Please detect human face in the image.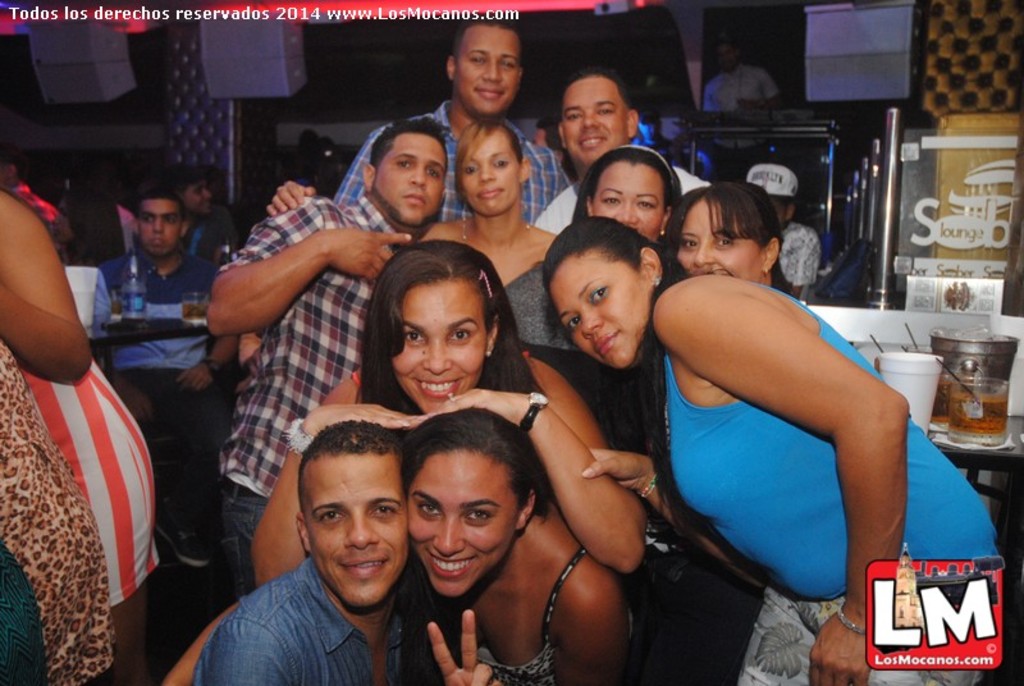
BBox(458, 122, 522, 214).
